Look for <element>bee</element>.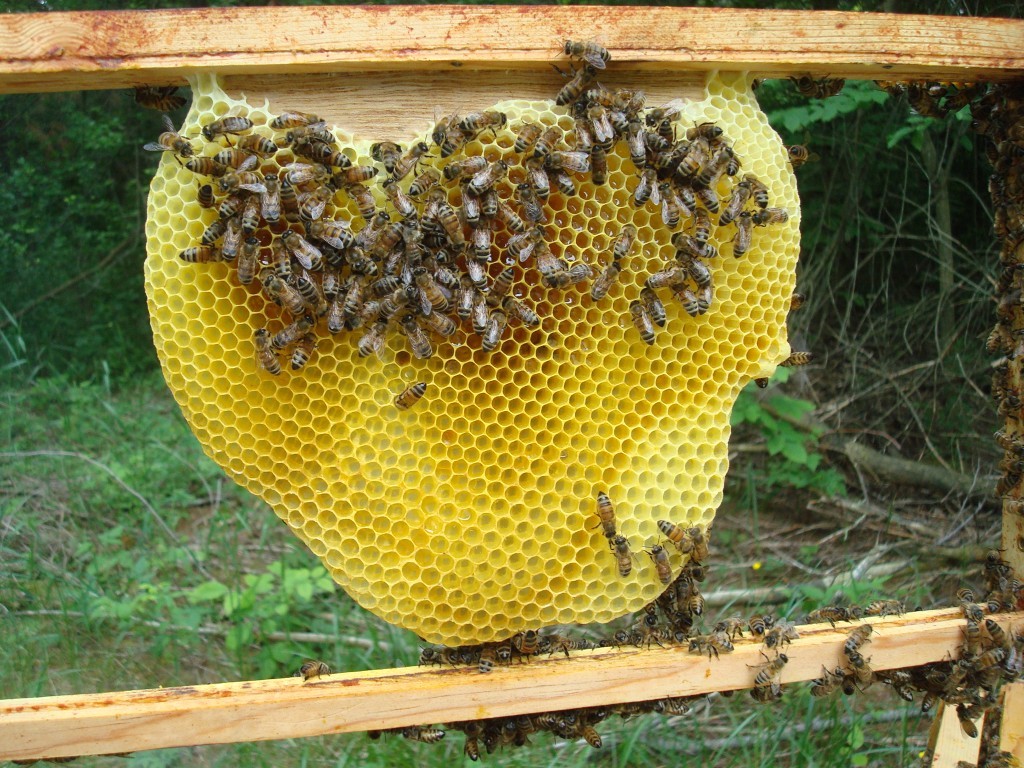
Found: BBox(437, 195, 472, 252).
